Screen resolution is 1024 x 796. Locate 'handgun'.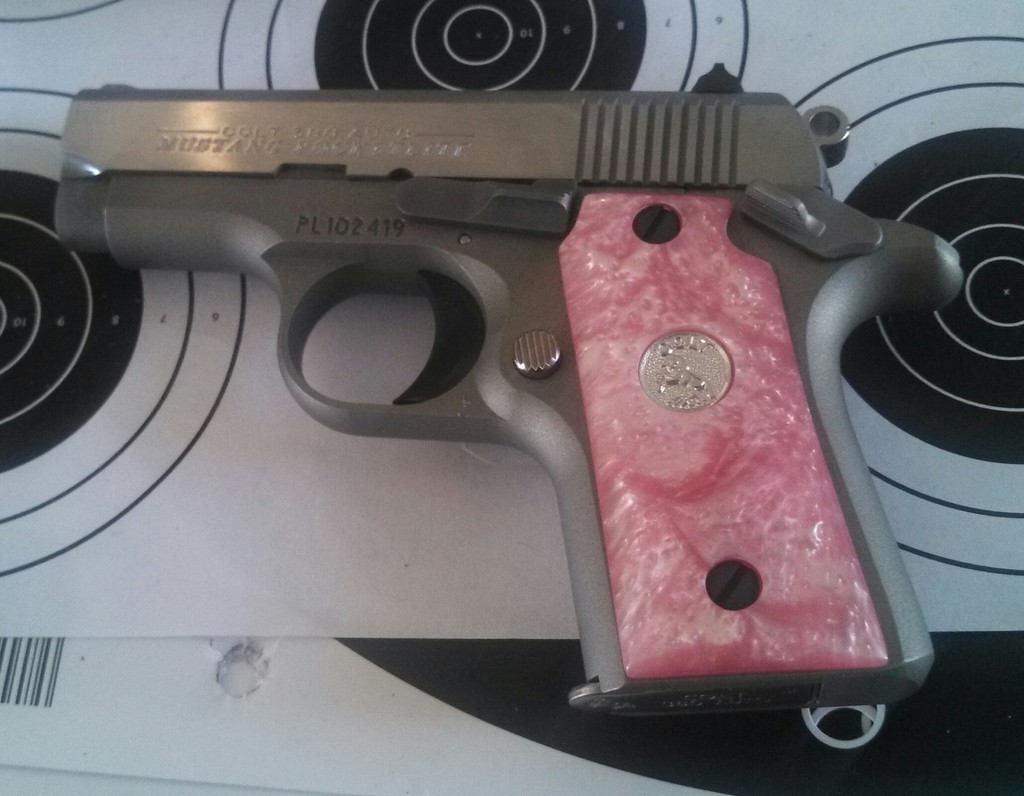
(x1=53, y1=63, x2=966, y2=717).
